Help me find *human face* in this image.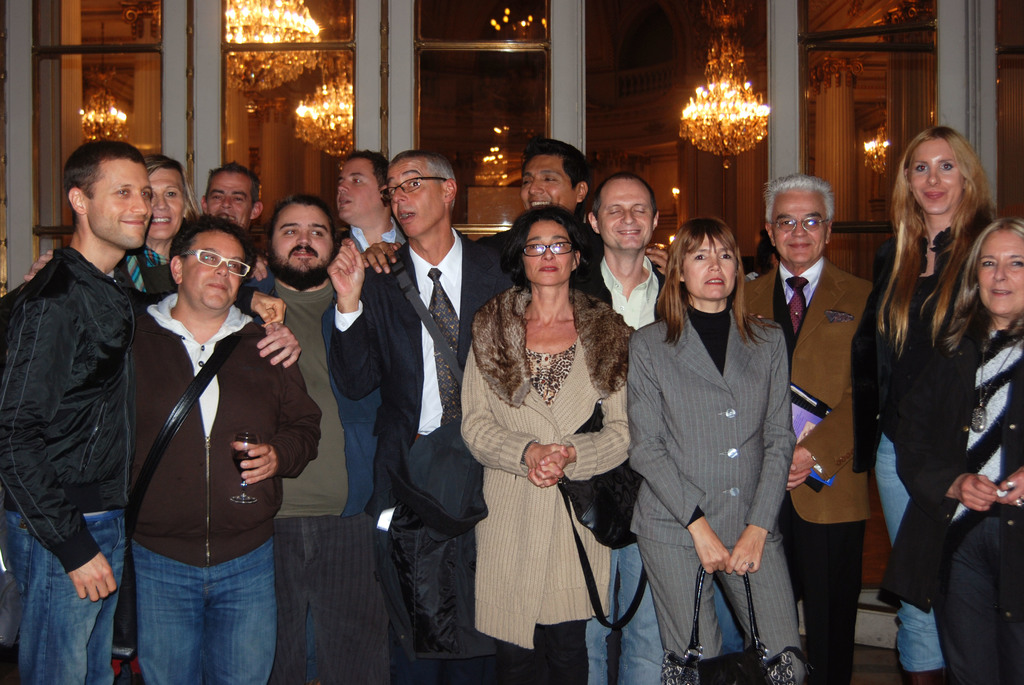
Found it: detection(681, 233, 737, 297).
